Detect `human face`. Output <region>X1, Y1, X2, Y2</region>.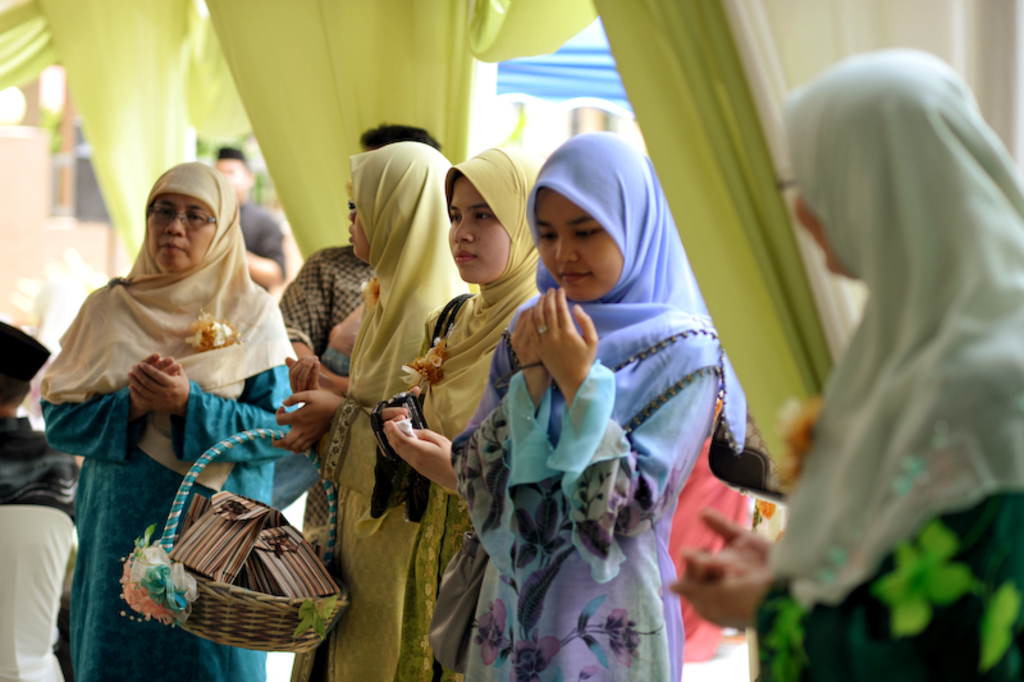
<region>215, 157, 244, 198</region>.
